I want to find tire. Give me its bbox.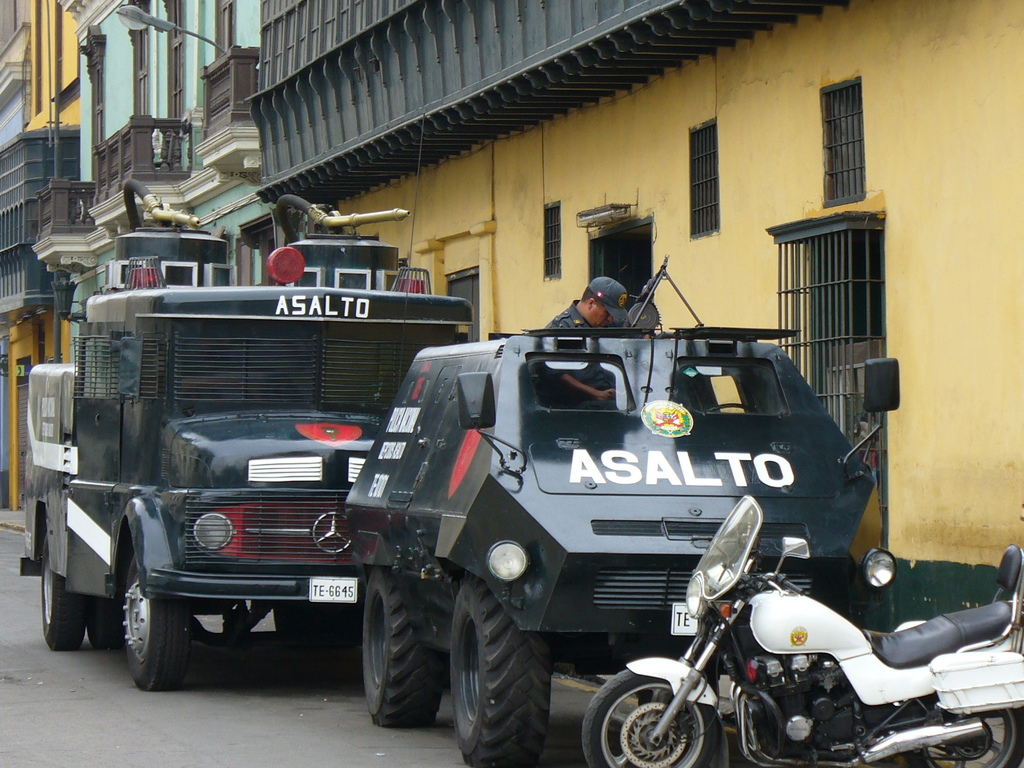
(361, 565, 438, 725).
